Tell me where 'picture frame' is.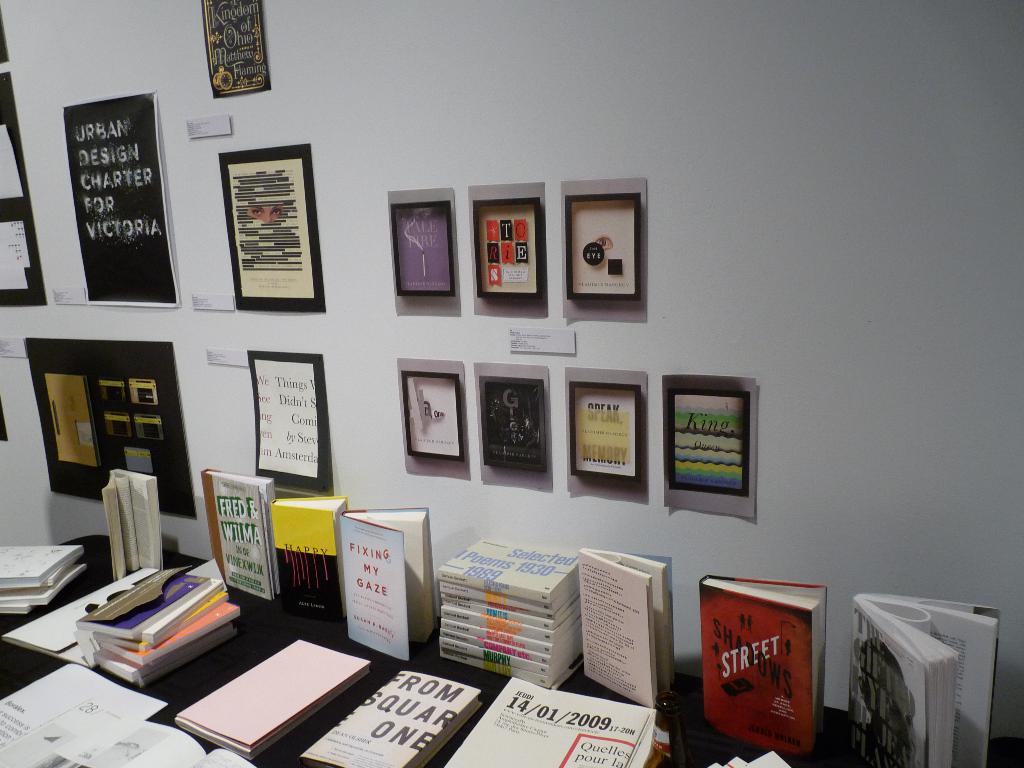
'picture frame' is at (129,415,176,442).
